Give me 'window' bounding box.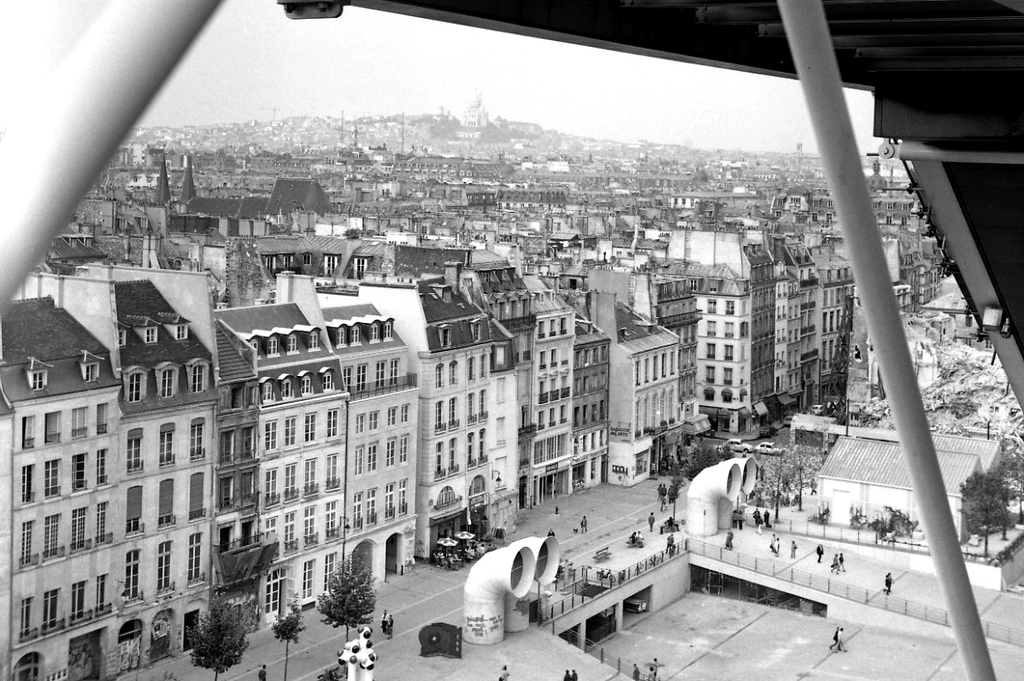
(324, 367, 334, 393).
